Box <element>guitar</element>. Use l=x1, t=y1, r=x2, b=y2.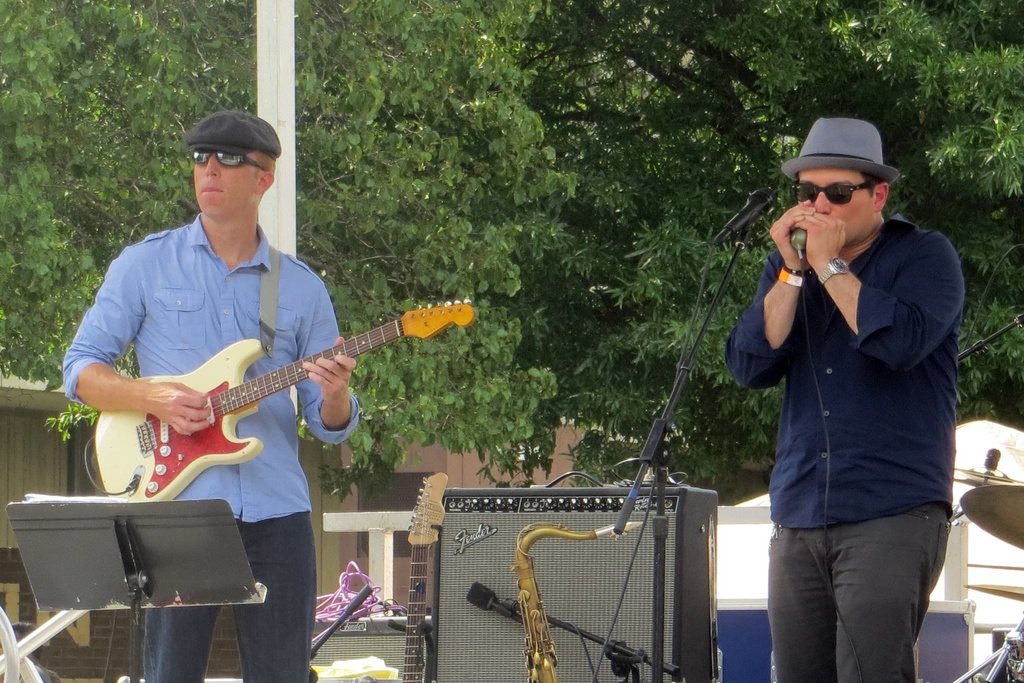
l=90, t=299, r=480, b=505.
